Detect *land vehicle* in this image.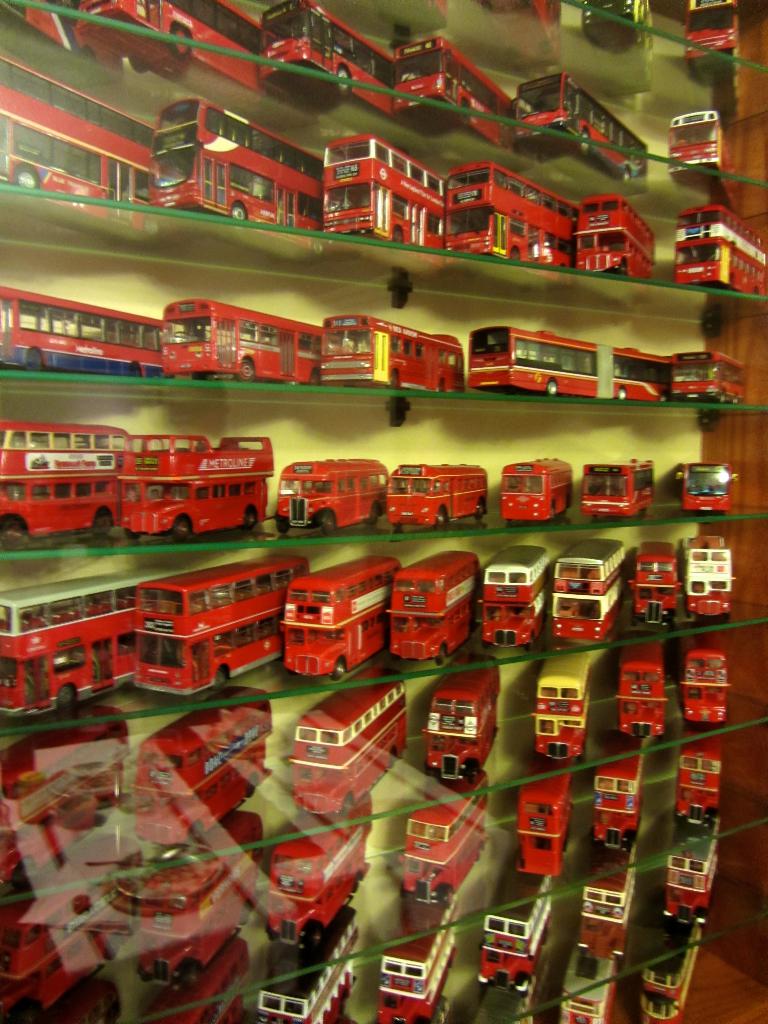
Detection: (686,540,723,623).
